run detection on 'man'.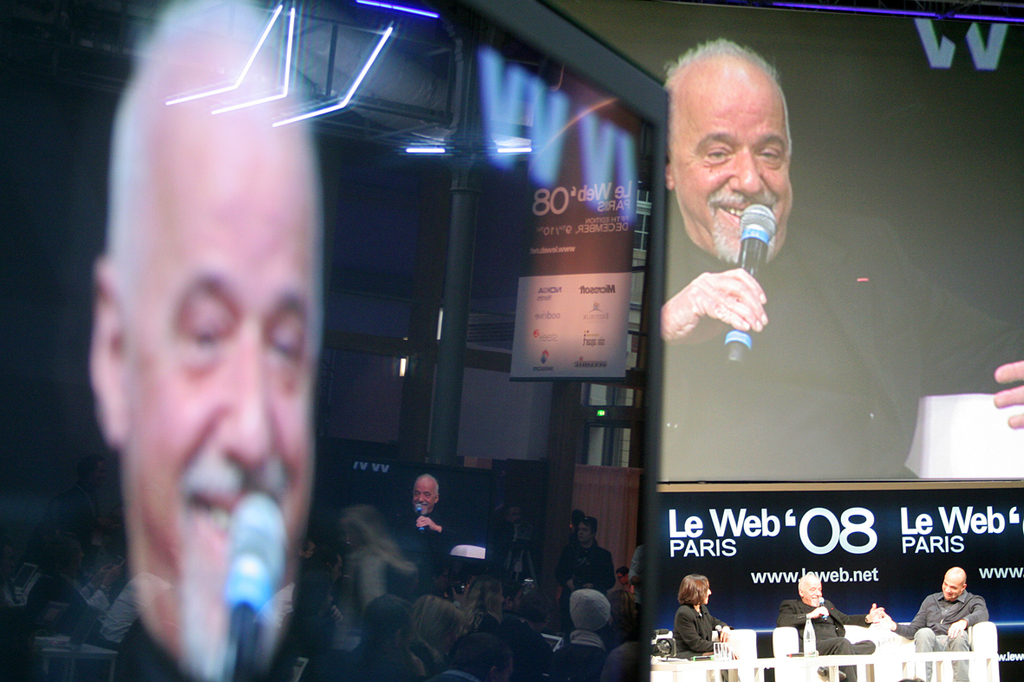
Result: left=799, top=566, right=873, bottom=660.
